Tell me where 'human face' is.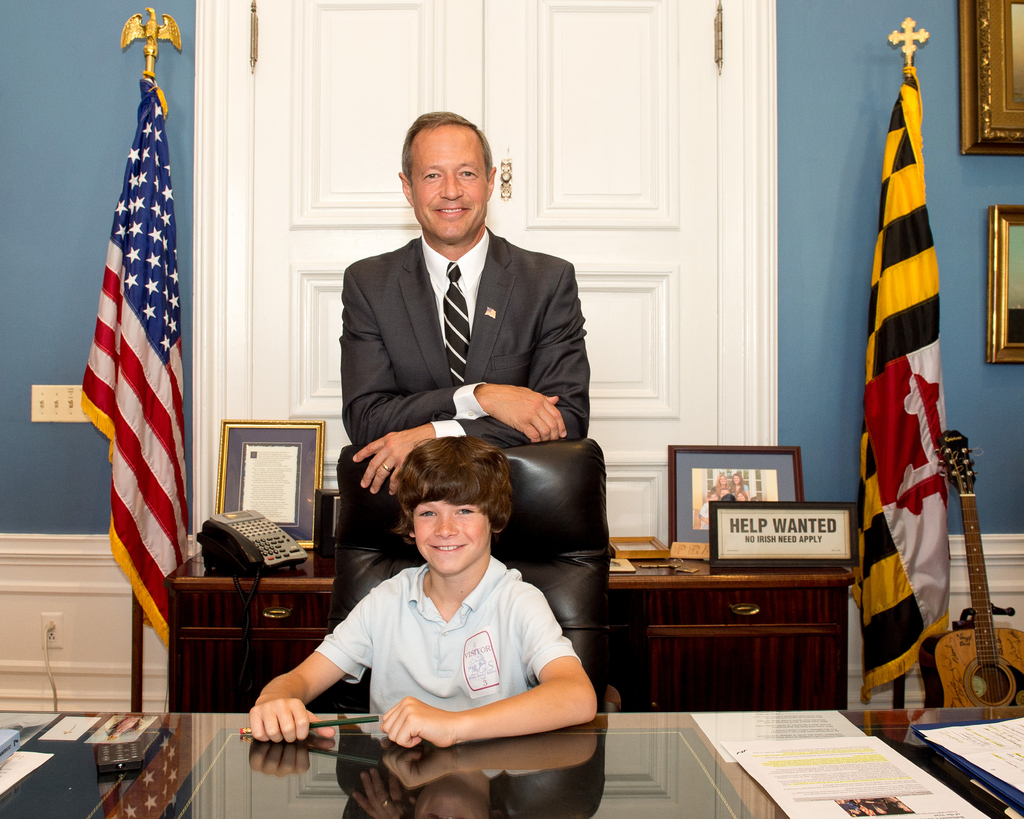
'human face' is at pyautogui.locateOnScreen(719, 475, 724, 484).
